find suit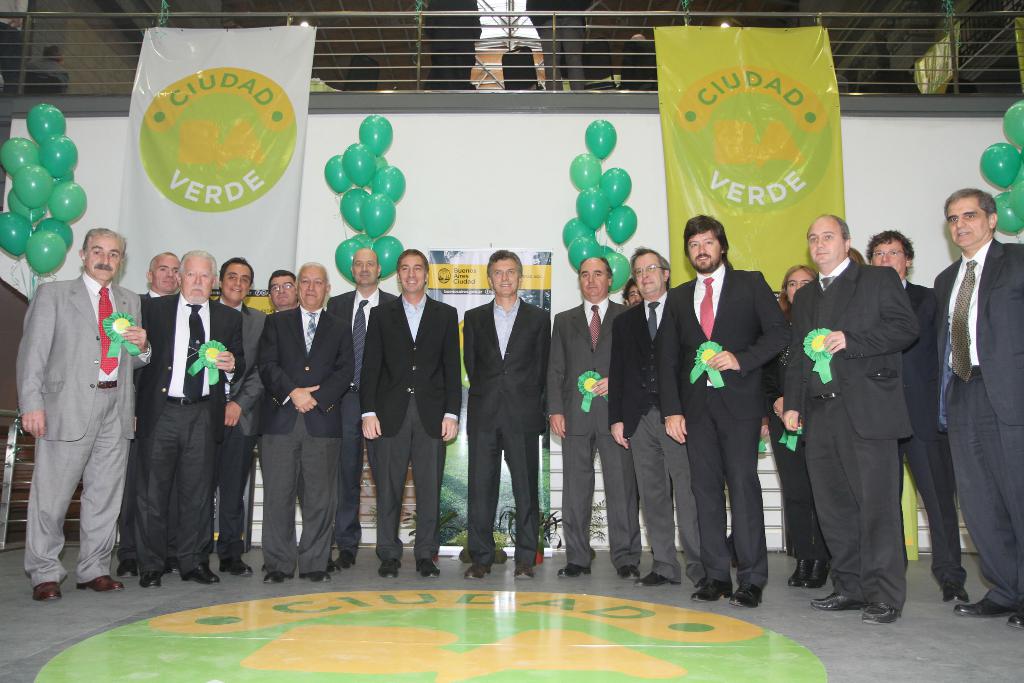
[x1=329, y1=284, x2=405, y2=551]
